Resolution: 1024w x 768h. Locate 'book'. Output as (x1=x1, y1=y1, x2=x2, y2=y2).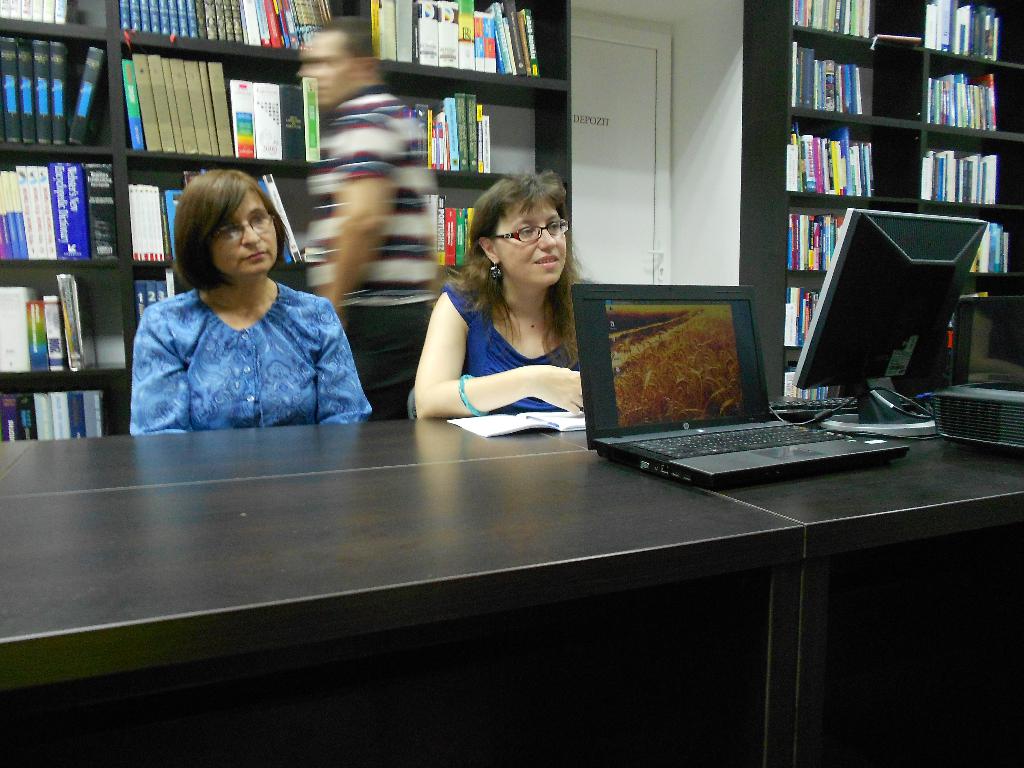
(x1=124, y1=60, x2=145, y2=148).
